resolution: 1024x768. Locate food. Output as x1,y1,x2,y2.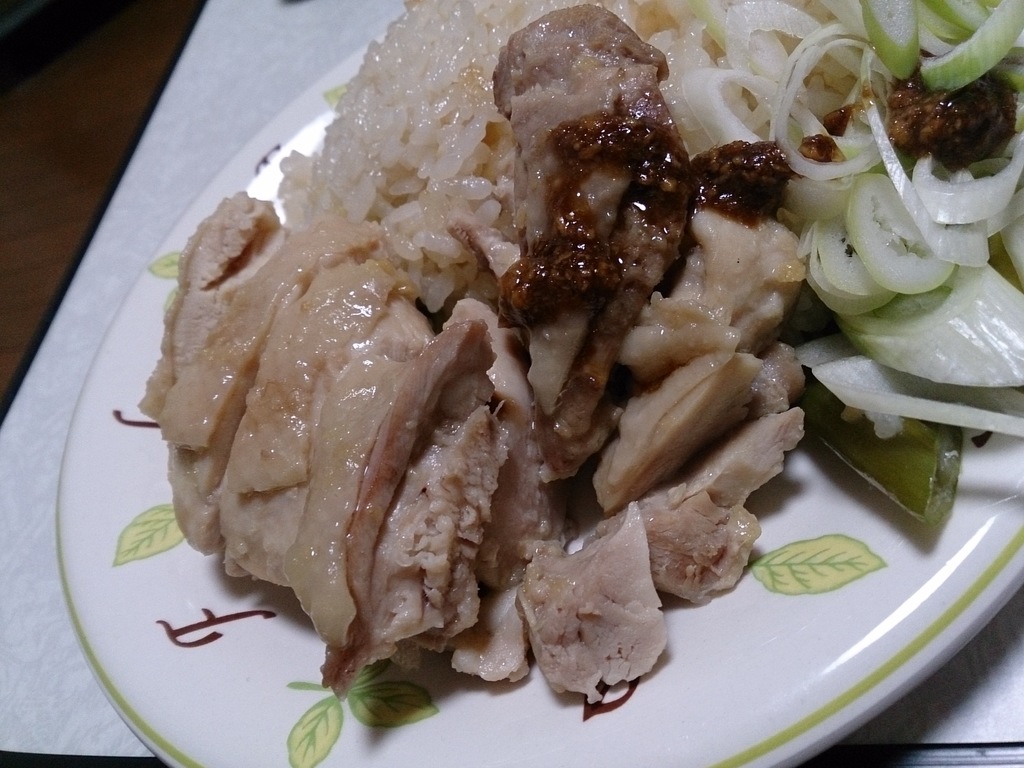
138,1,1023,707.
